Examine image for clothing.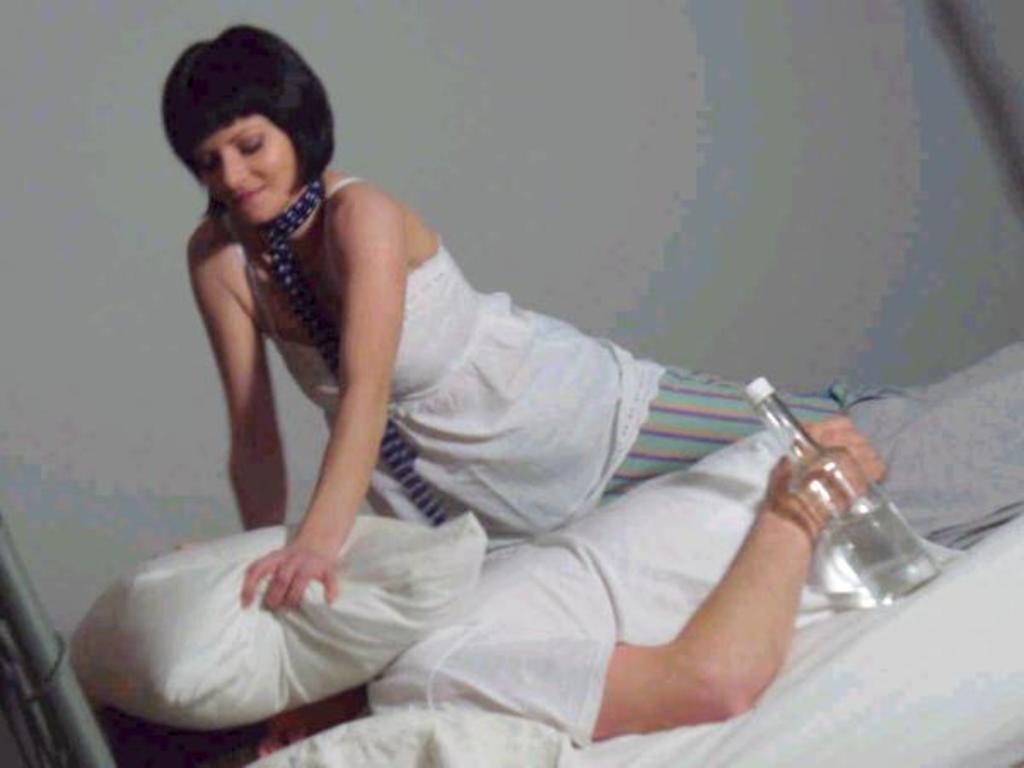
Examination result: select_region(360, 331, 1022, 749).
